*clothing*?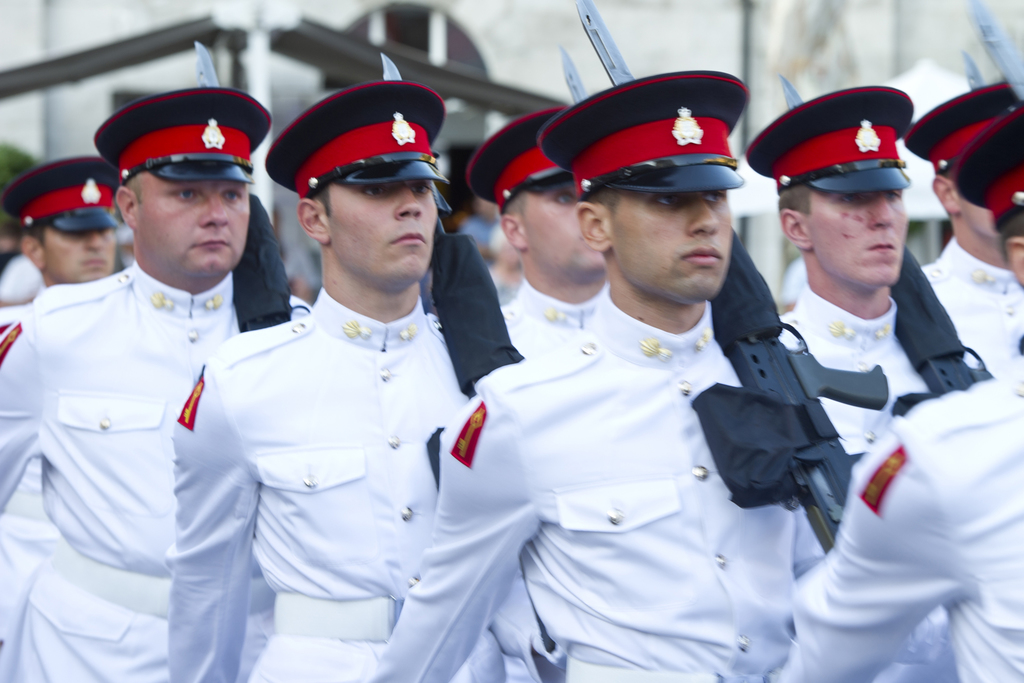
locate(790, 363, 1023, 682)
